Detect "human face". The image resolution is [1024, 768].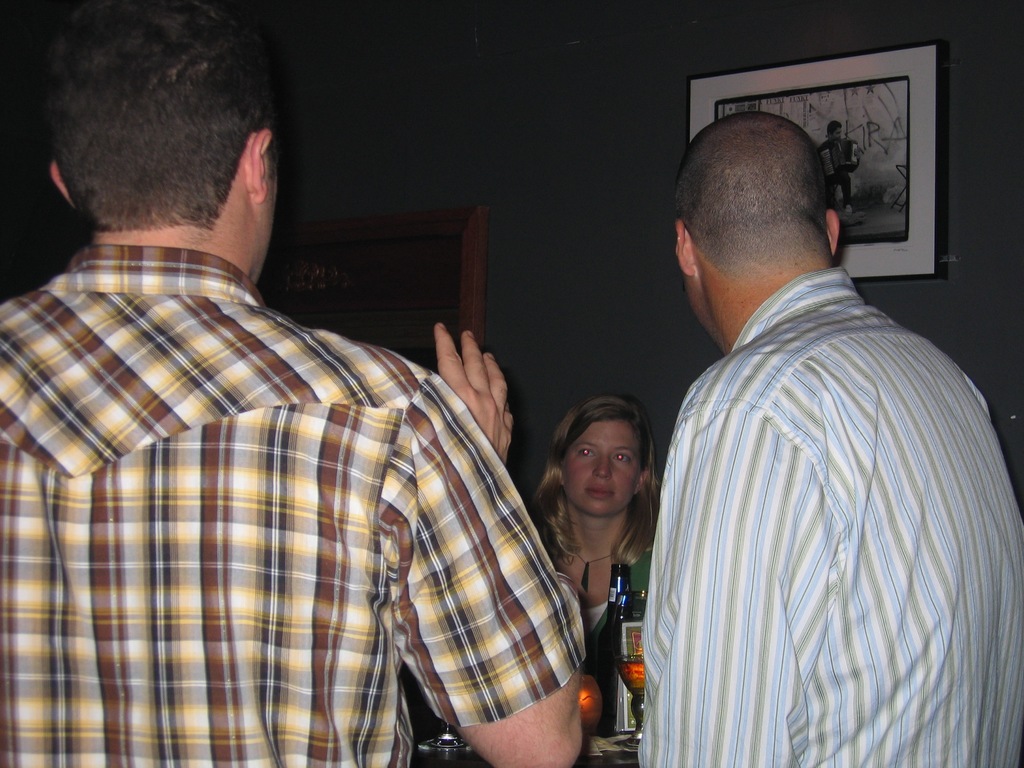
pyautogui.locateOnScreen(564, 419, 639, 513).
